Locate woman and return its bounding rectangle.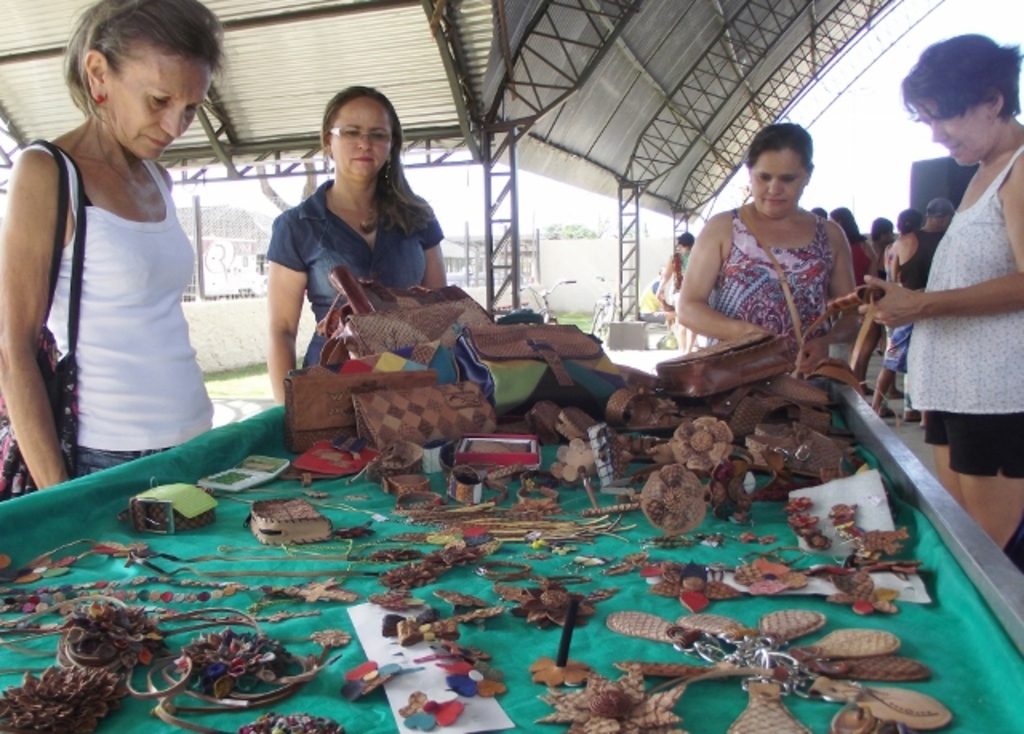
(0, 0, 227, 483).
